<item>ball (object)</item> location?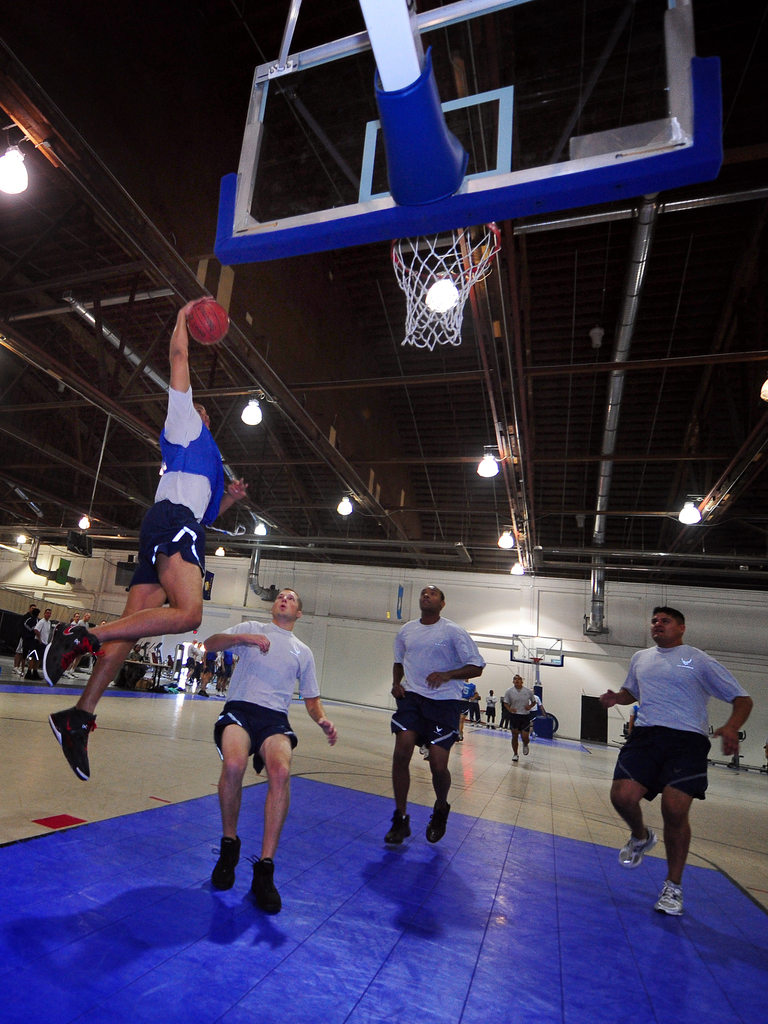
x1=188, y1=300, x2=232, y2=348
